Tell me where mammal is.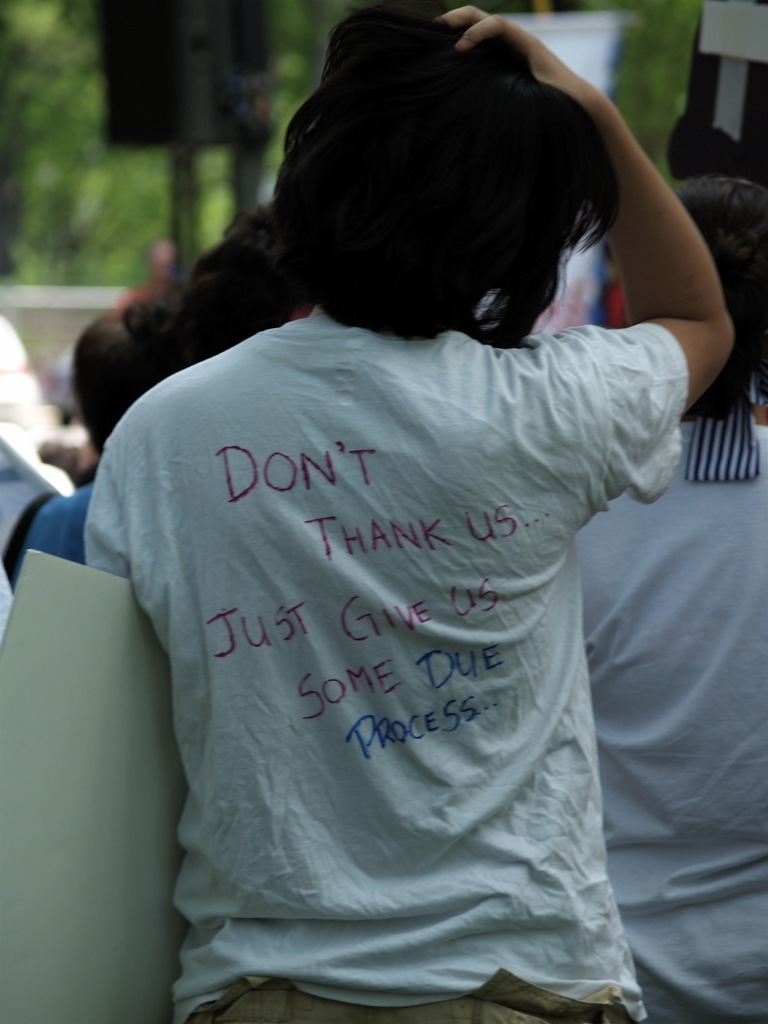
mammal is at <box>77,0,738,1023</box>.
